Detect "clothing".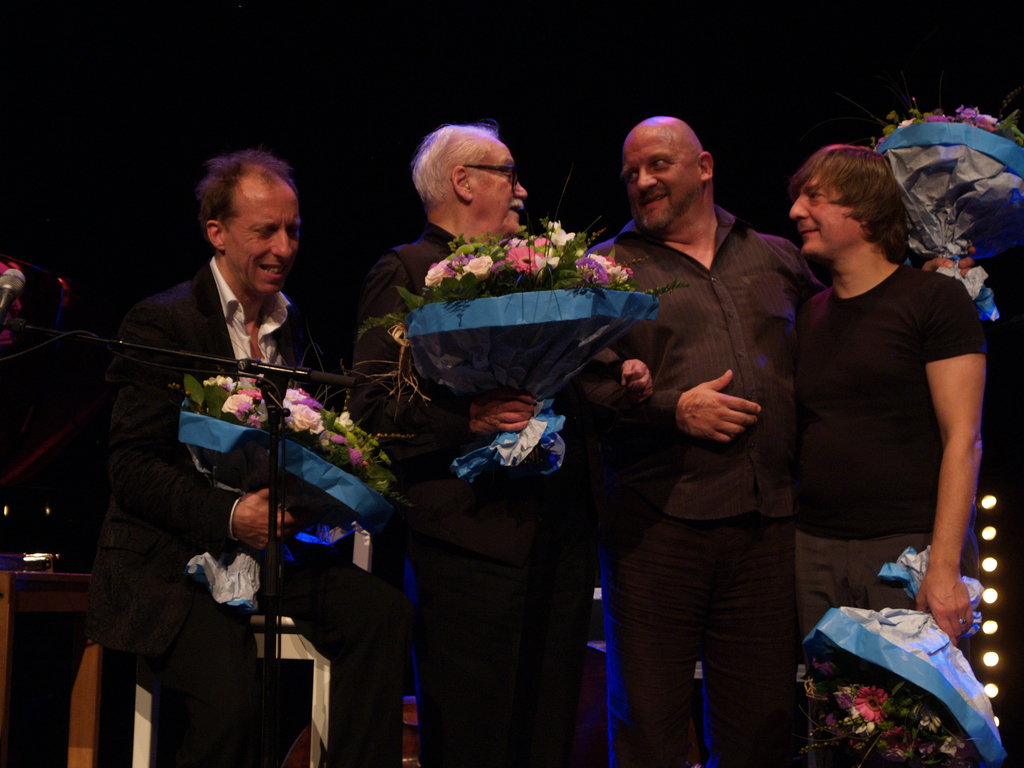
Detected at [left=798, top=262, right=981, bottom=767].
